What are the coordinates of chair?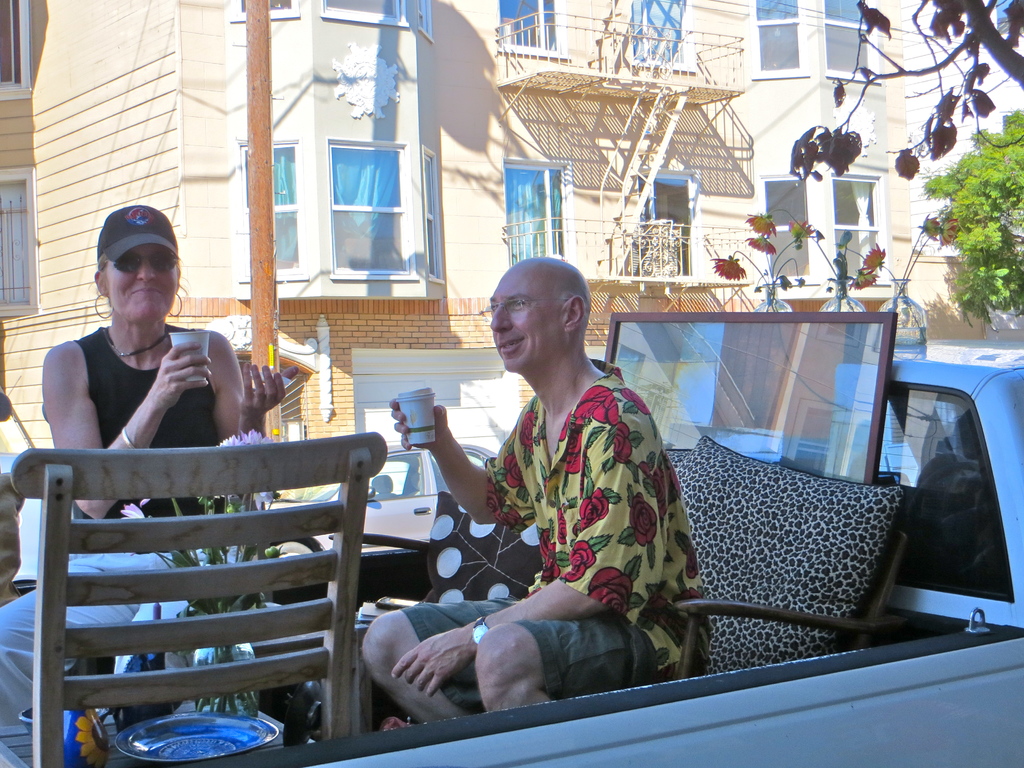
(left=0, top=390, right=392, bottom=758).
